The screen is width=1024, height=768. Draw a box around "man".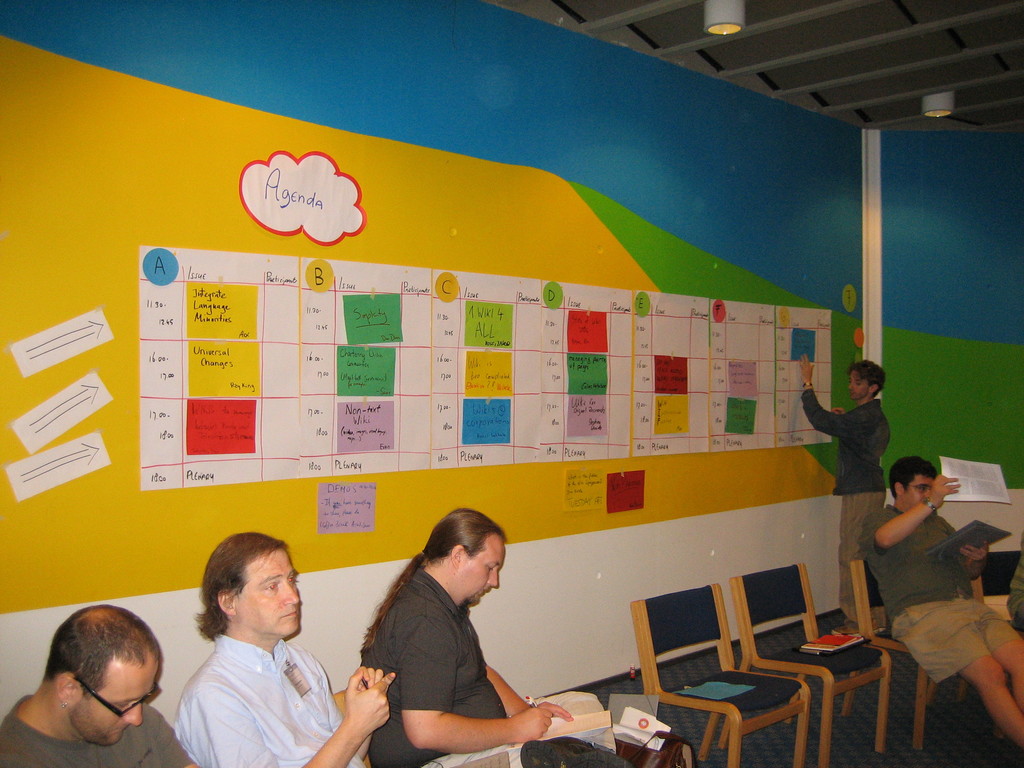
select_region(794, 353, 886, 627).
